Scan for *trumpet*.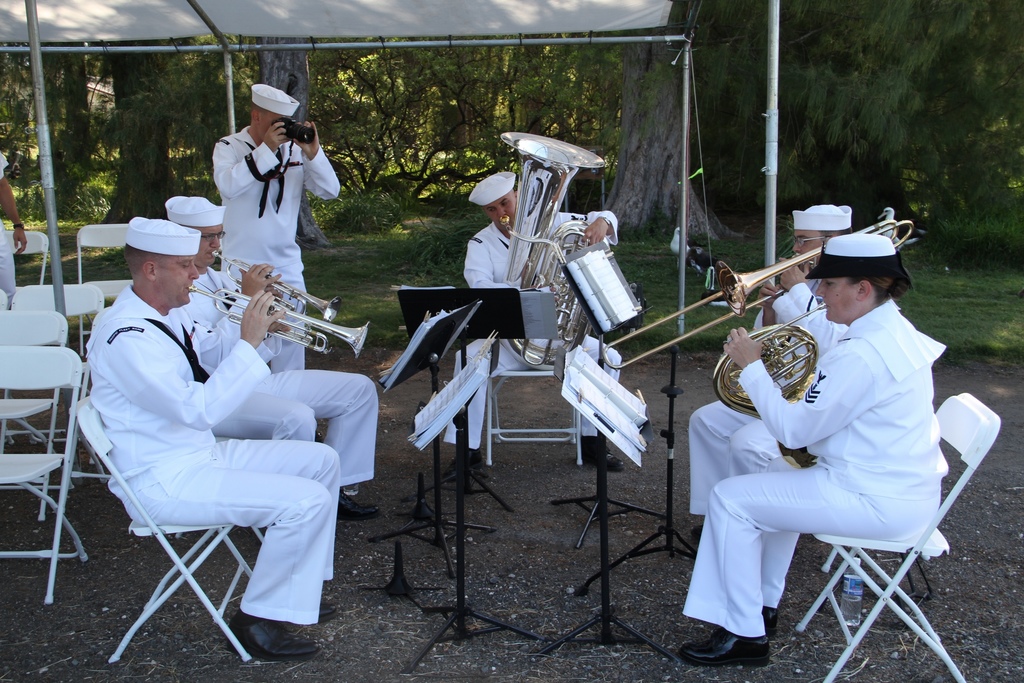
Scan result: detection(208, 250, 340, 322).
